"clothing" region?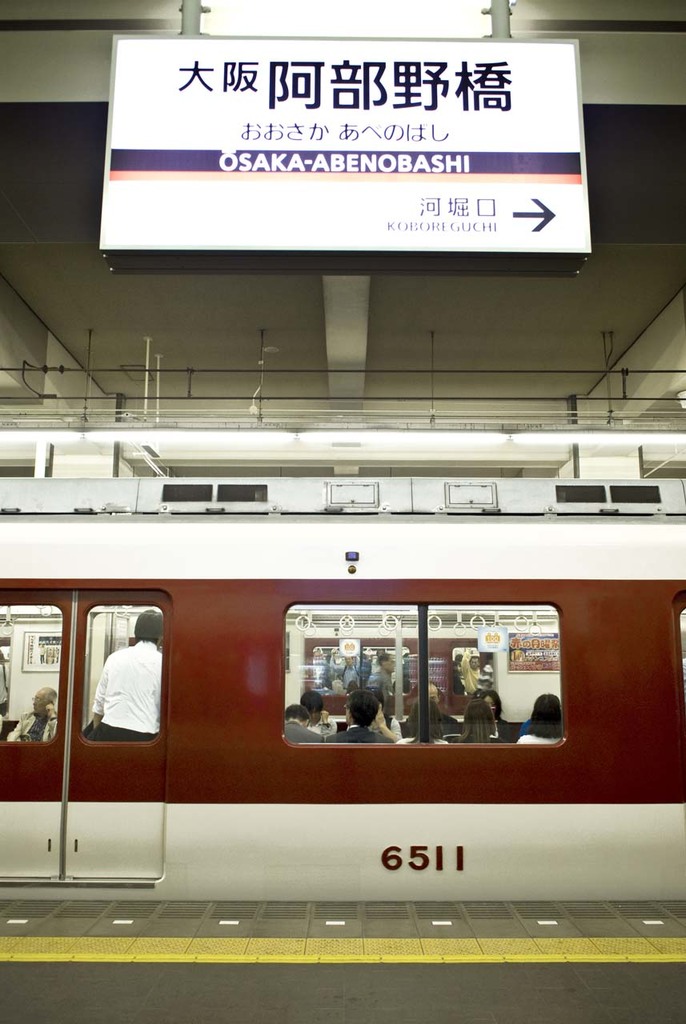
(5, 709, 56, 746)
